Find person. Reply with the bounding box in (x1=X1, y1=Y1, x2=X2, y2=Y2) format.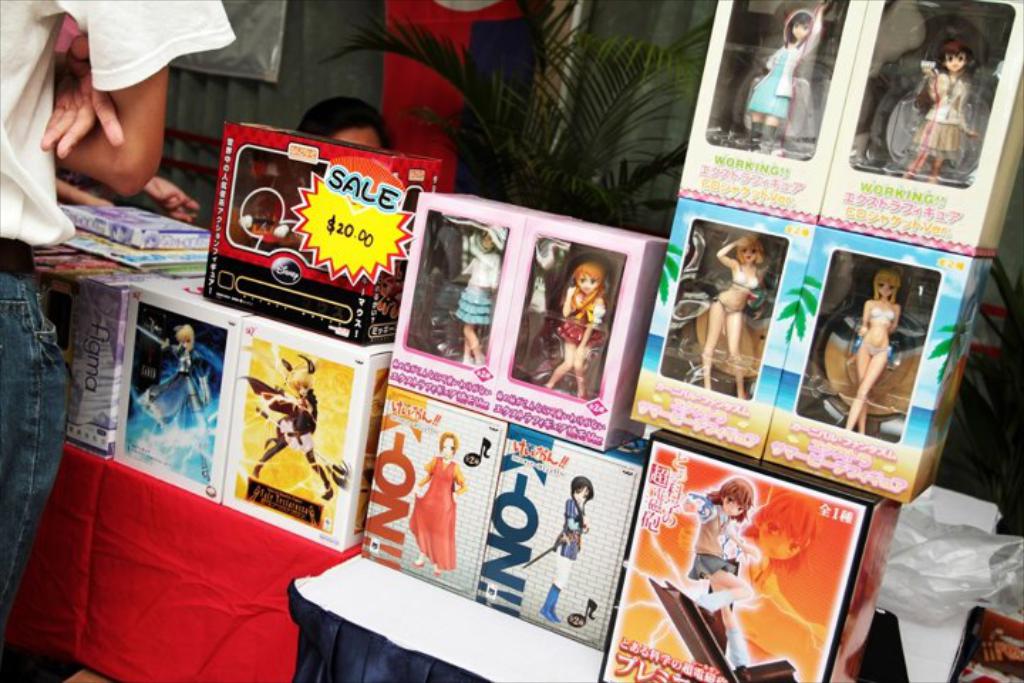
(x1=293, y1=92, x2=395, y2=152).
